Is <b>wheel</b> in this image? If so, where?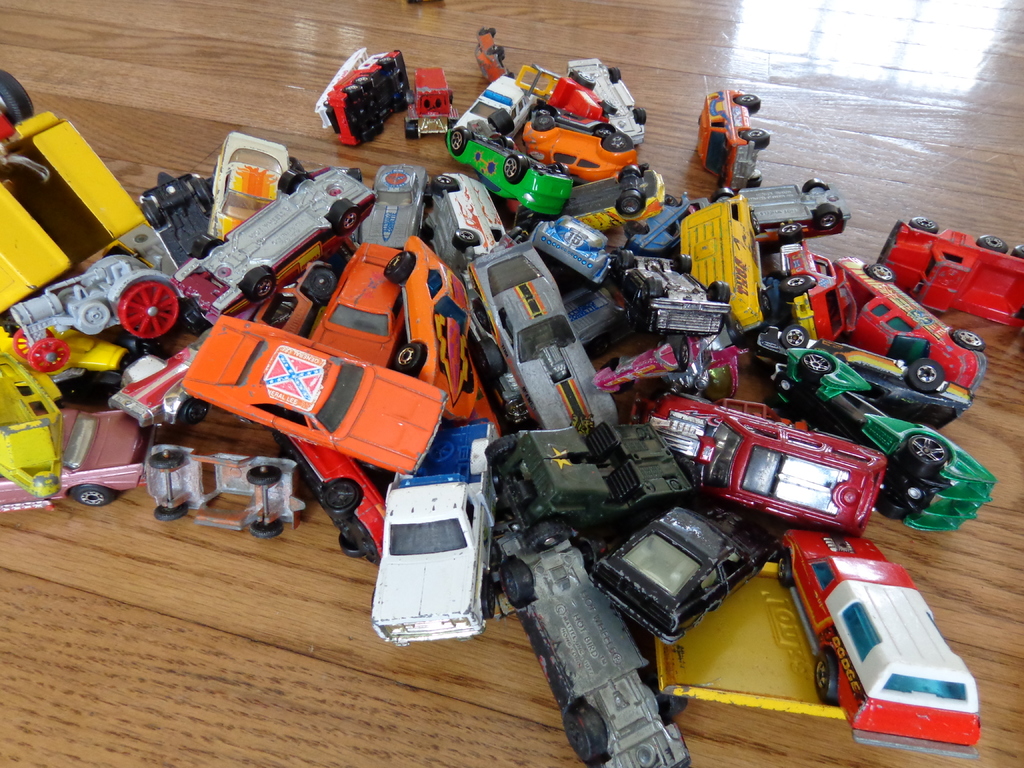
Yes, at select_region(184, 399, 206, 424).
